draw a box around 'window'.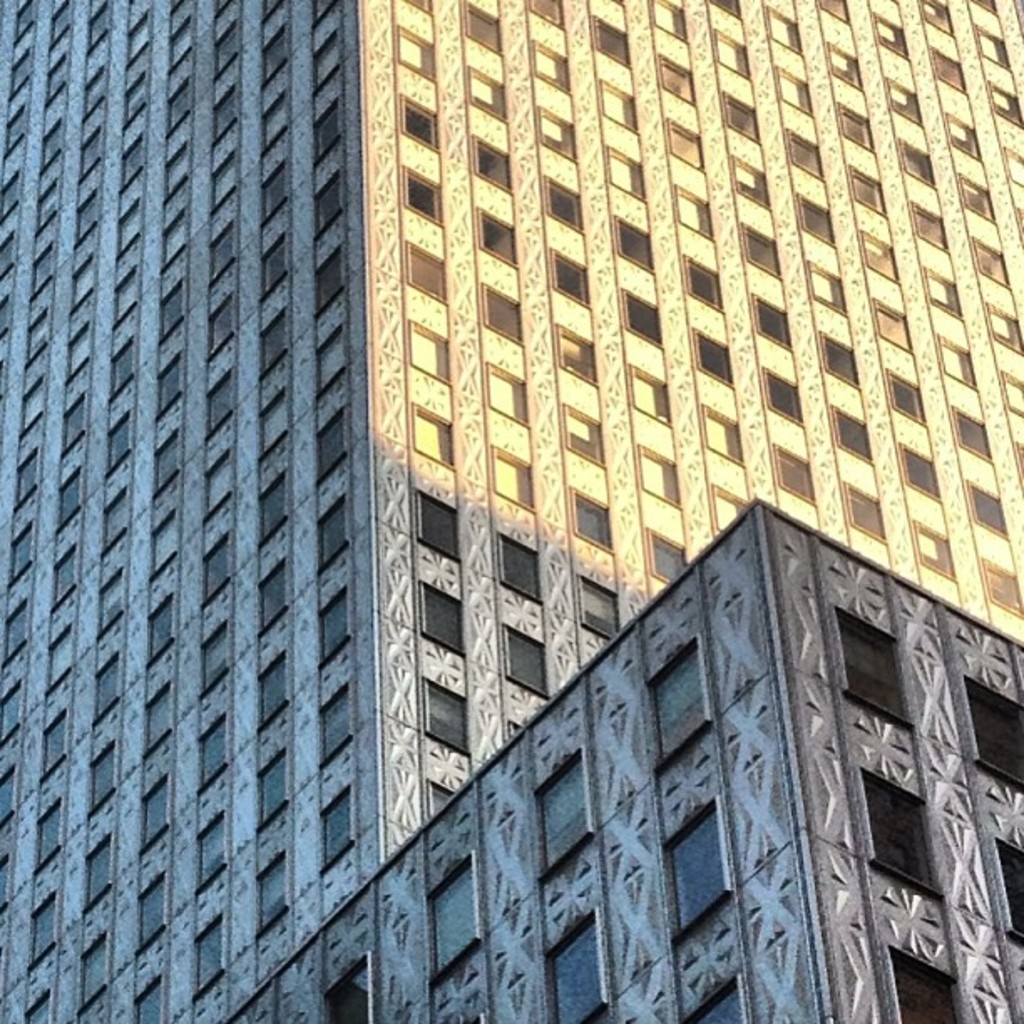
bbox=[857, 768, 945, 893].
